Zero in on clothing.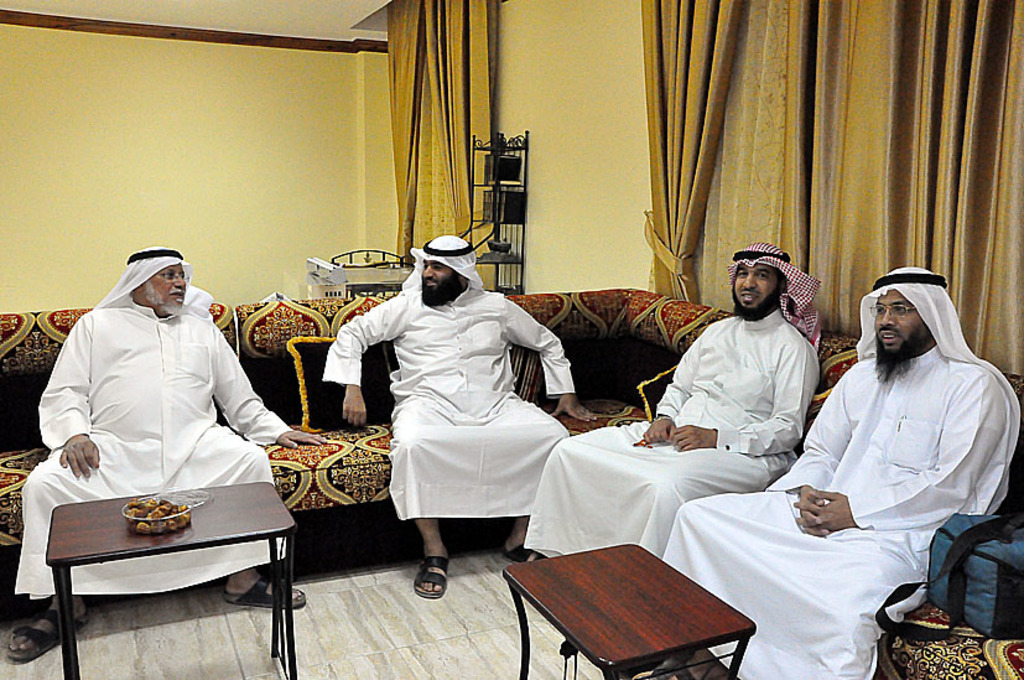
Zeroed in: x1=531, y1=238, x2=836, y2=562.
